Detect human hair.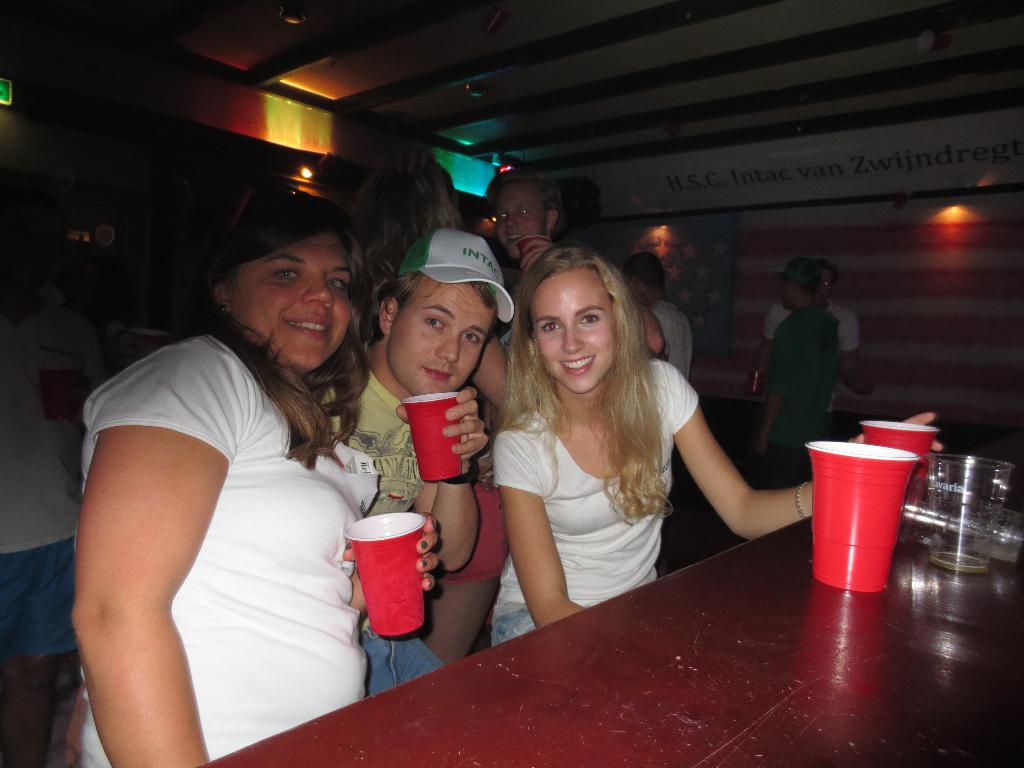
Detected at x1=484 y1=164 x2=566 y2=227.
